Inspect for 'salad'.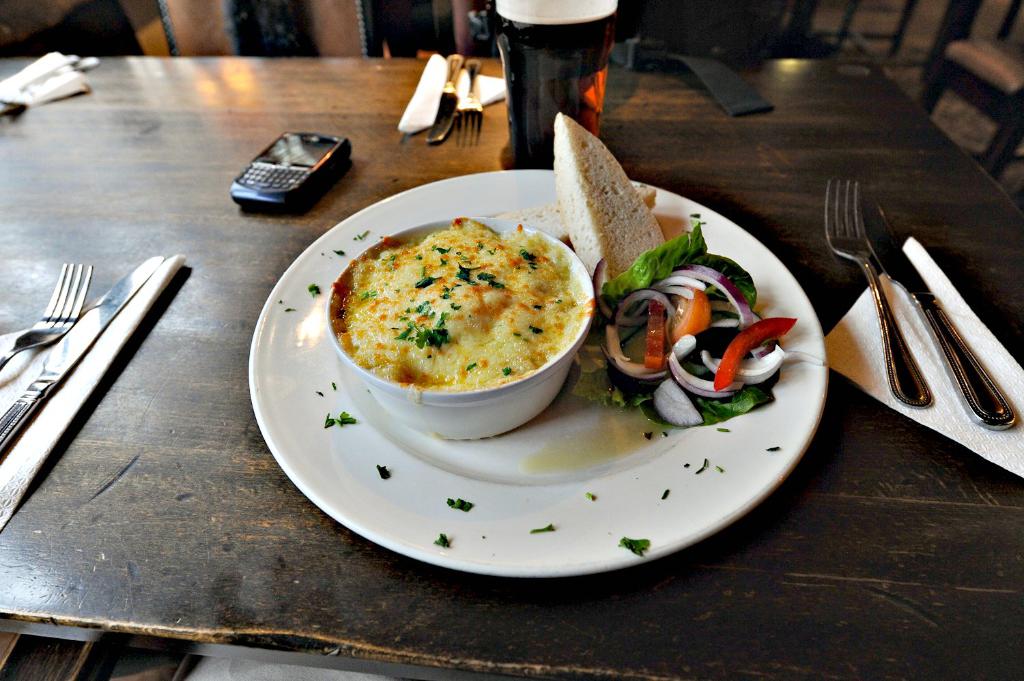
Inspection: {"x1": 571, "y1": 214, "x2": 829, "y2": 426}.
